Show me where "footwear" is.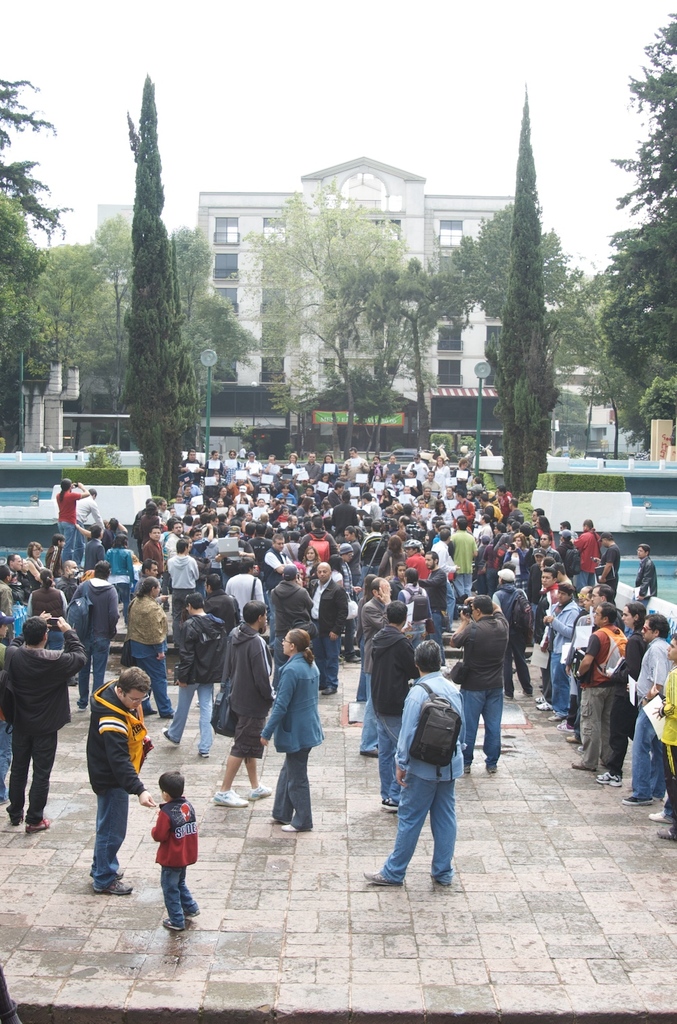
"footwear" is at <box>591,763,623,782</box>.
